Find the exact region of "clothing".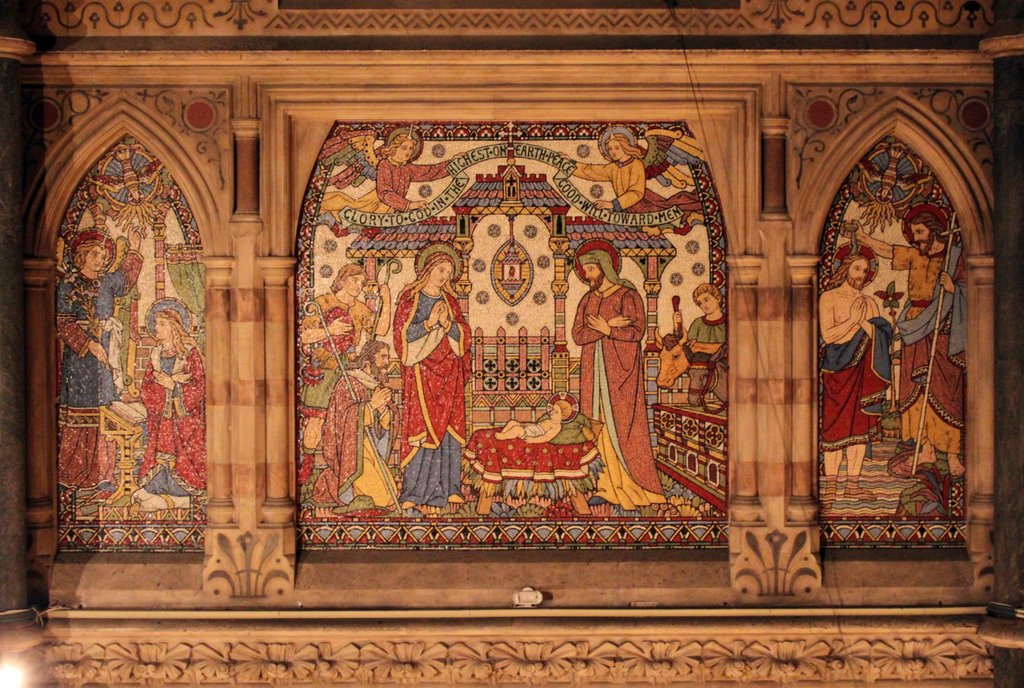
Exact region: x1=54, y1=262, x2=113, y2=479.
